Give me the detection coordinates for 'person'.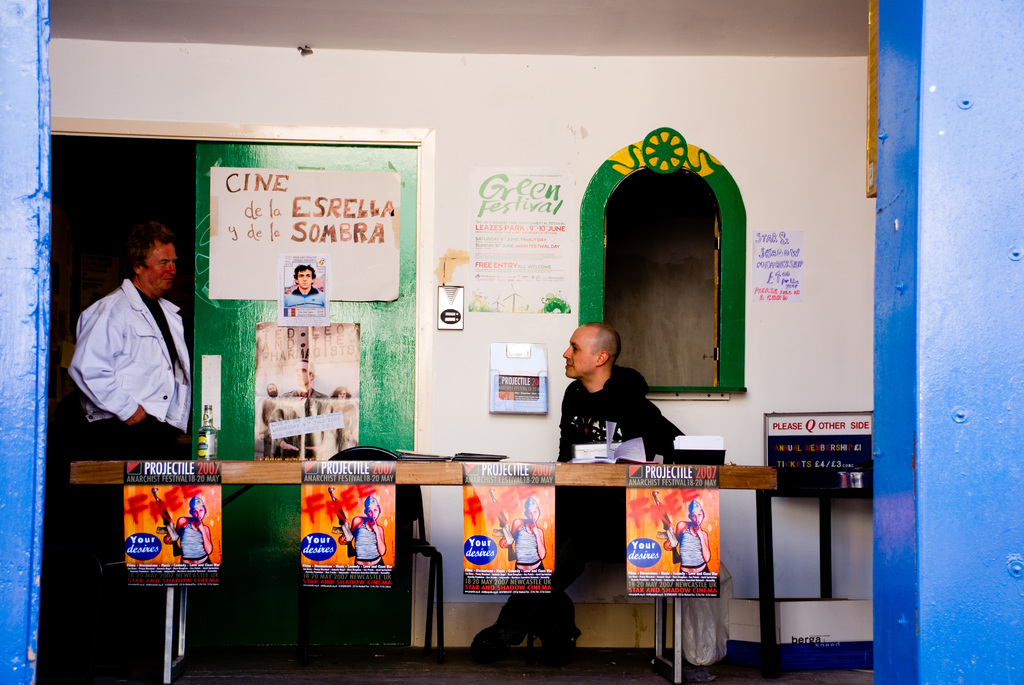
[x1=73, y1=204, x2=192, y2=478].
